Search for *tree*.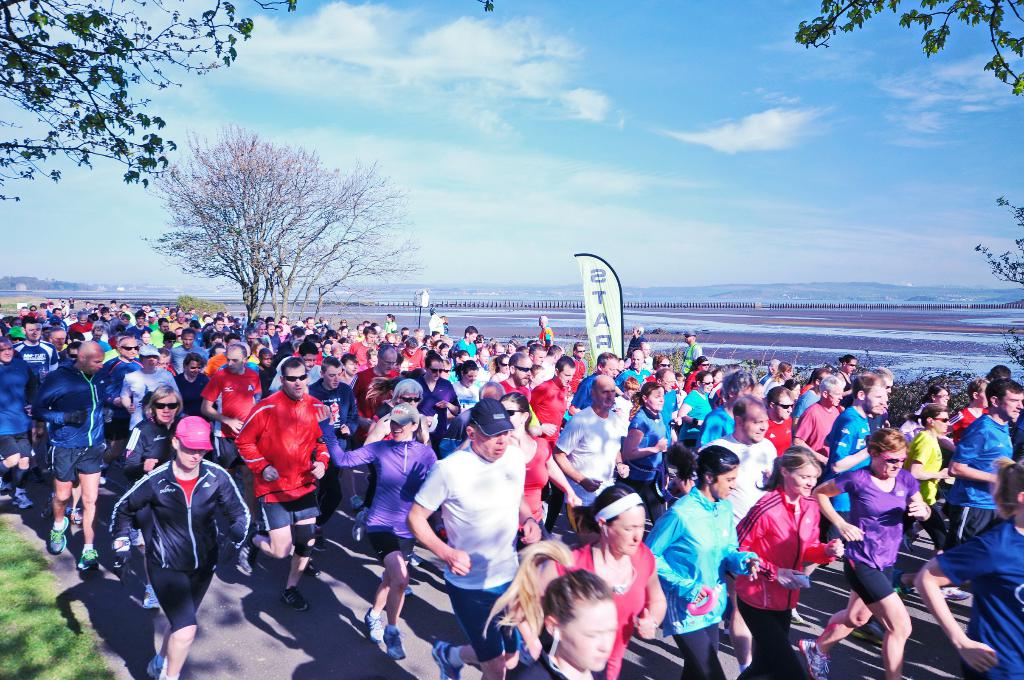
Found at [x1=846, y1=359, x2=985, y2=430].
